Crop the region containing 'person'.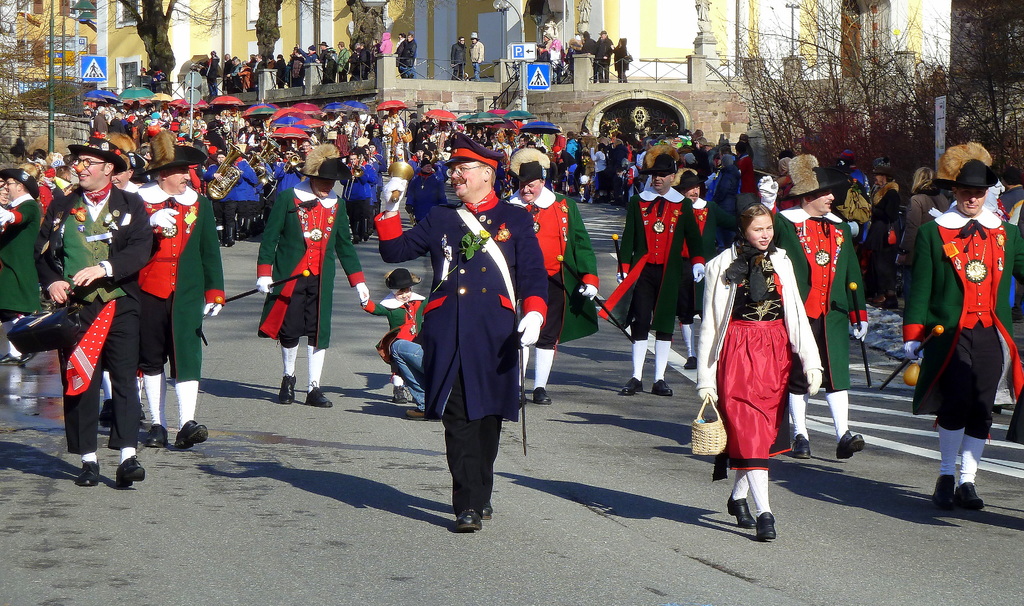
Crop region: <region>899, 169, 950, 309</region>.
